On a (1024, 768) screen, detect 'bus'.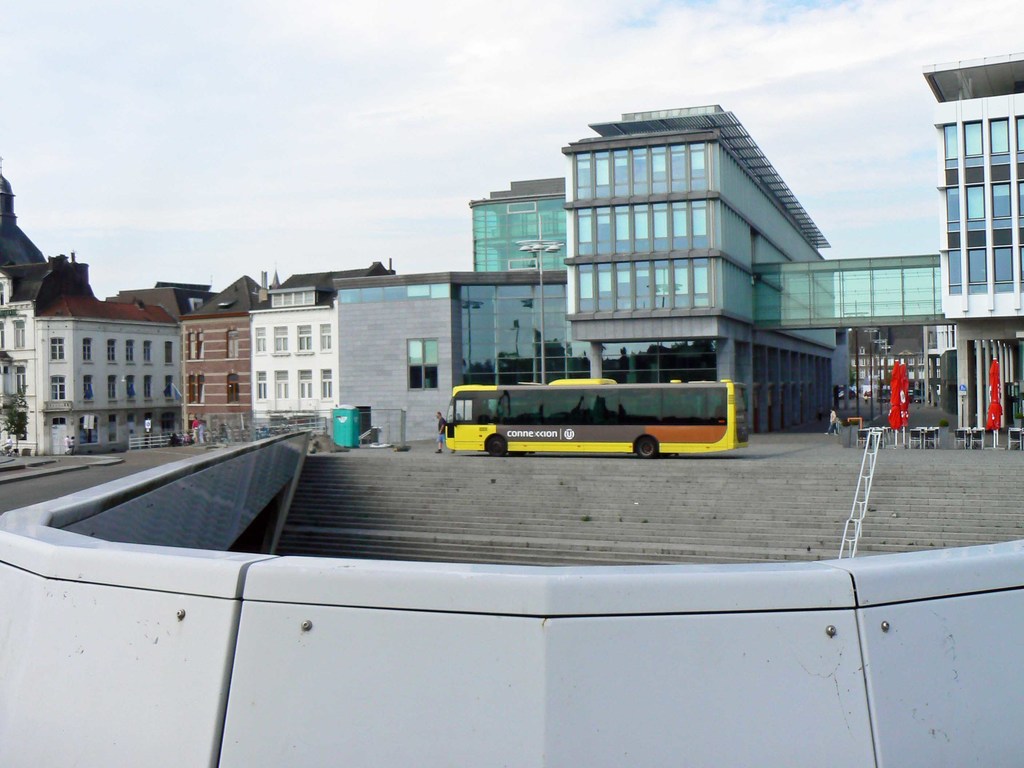
<box>445,373,747,460</box>.
